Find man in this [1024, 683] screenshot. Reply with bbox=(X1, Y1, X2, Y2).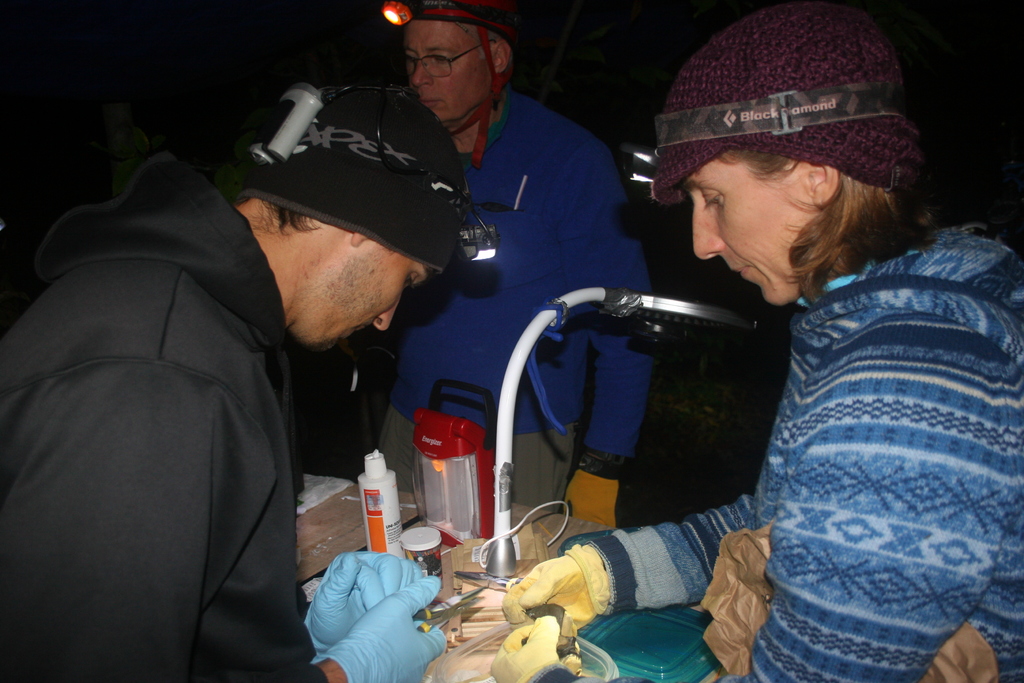
bbox=(369, 0, 658, 528).
